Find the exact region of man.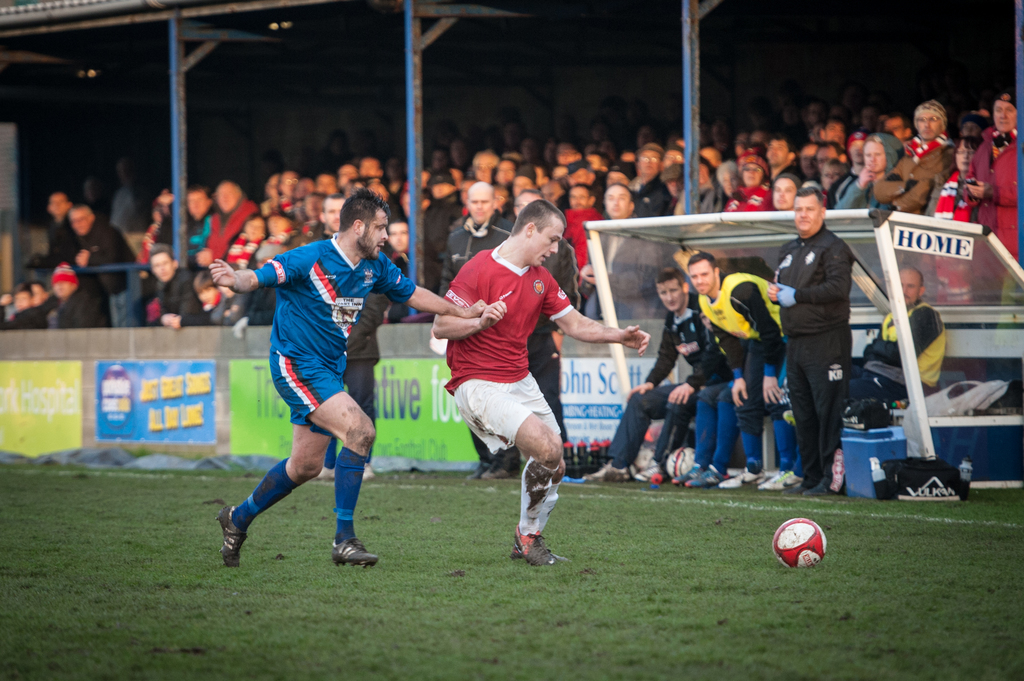
Exact region: bbox(584, 272, 704, 479).
